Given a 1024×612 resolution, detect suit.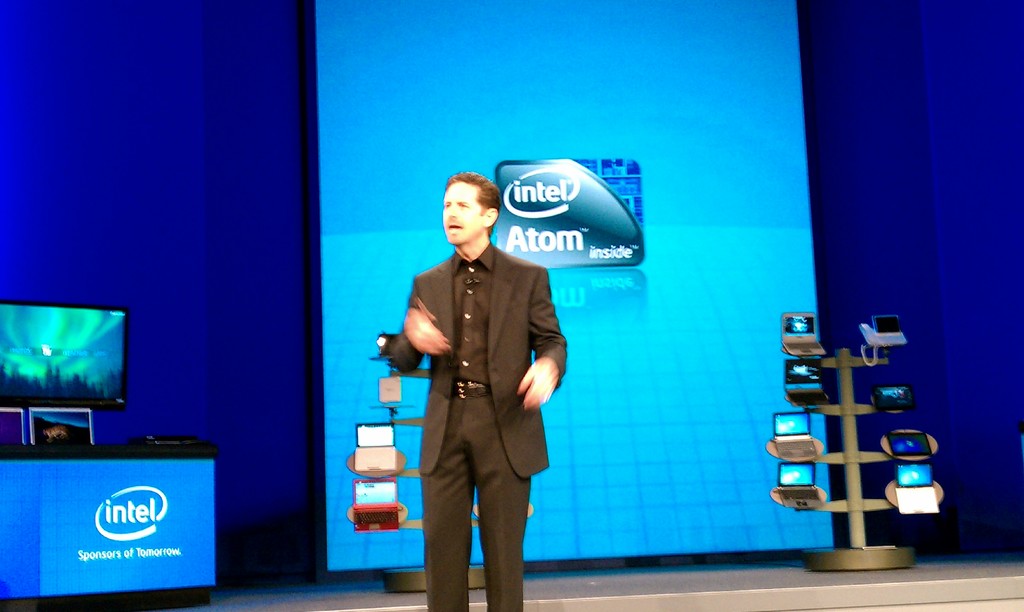
{"x1": 392, "y1": 207, "x2": 562, "y2": 606}.
